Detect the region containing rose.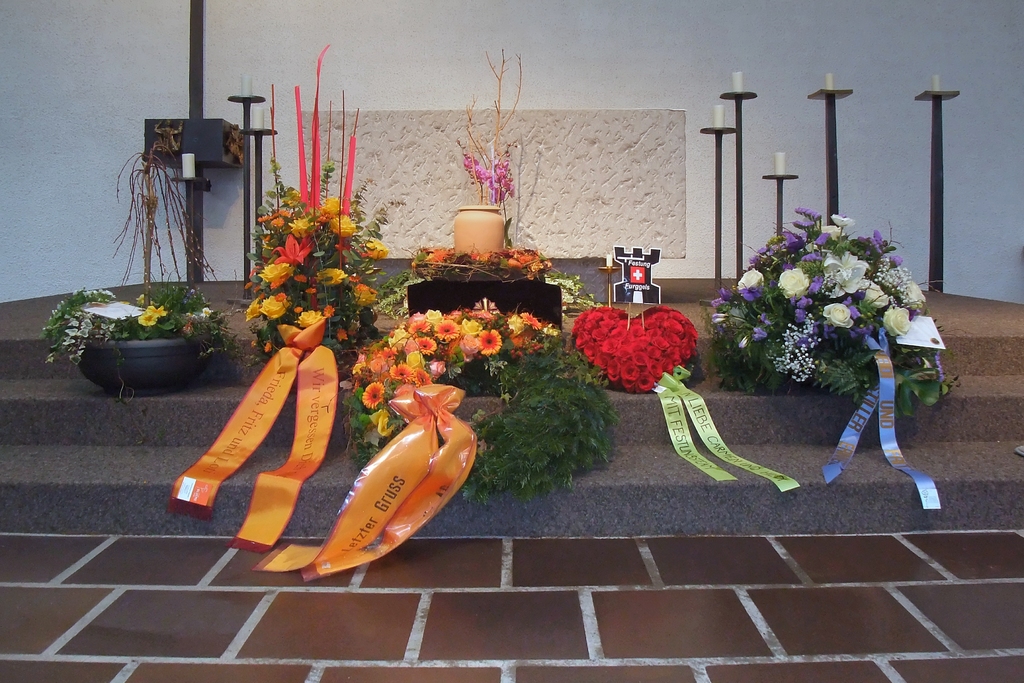
left=428, top=359, right=446, bottom=376.
